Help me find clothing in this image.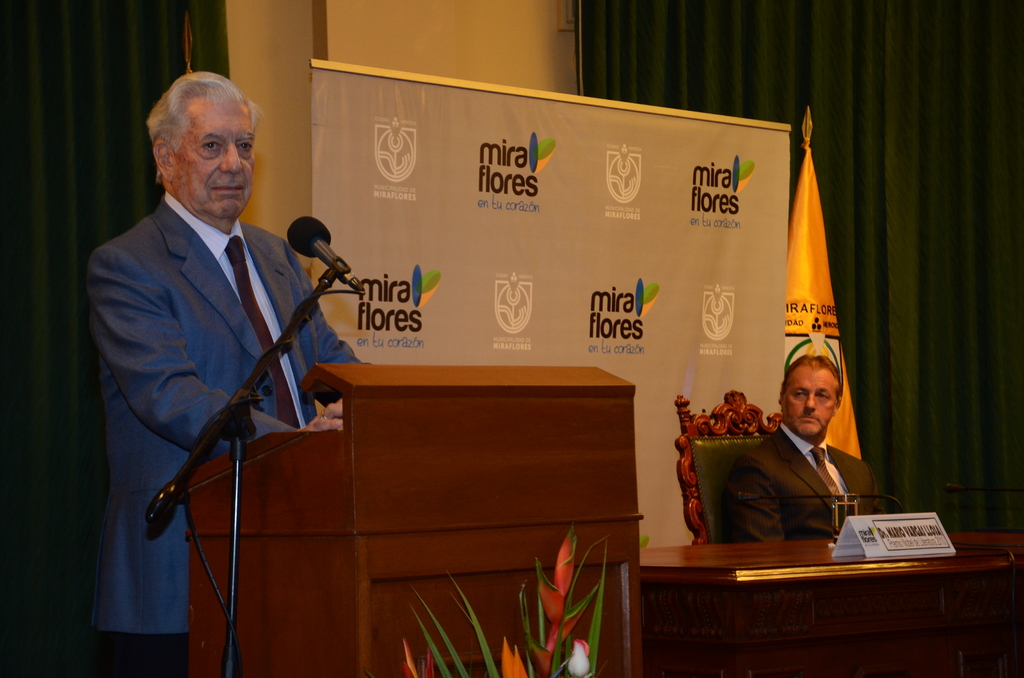
Found it: rect(717, 436, 897, 545).
